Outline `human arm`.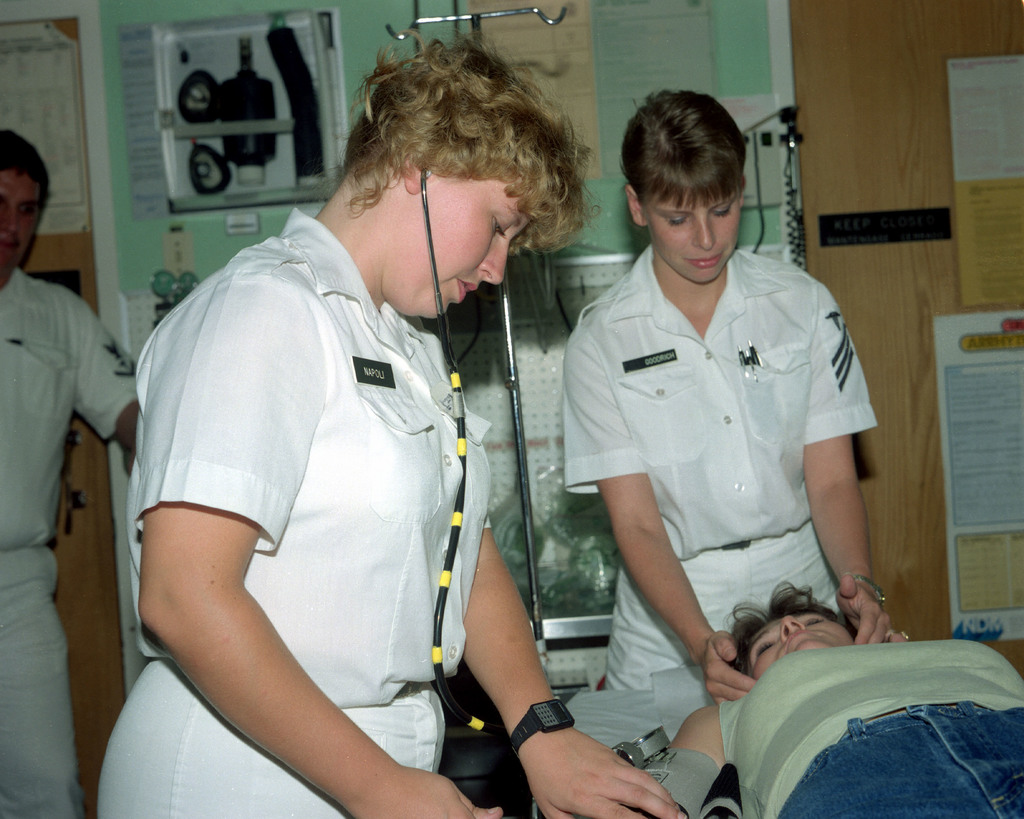
Outline: <box>71,282,153,463</box>.
